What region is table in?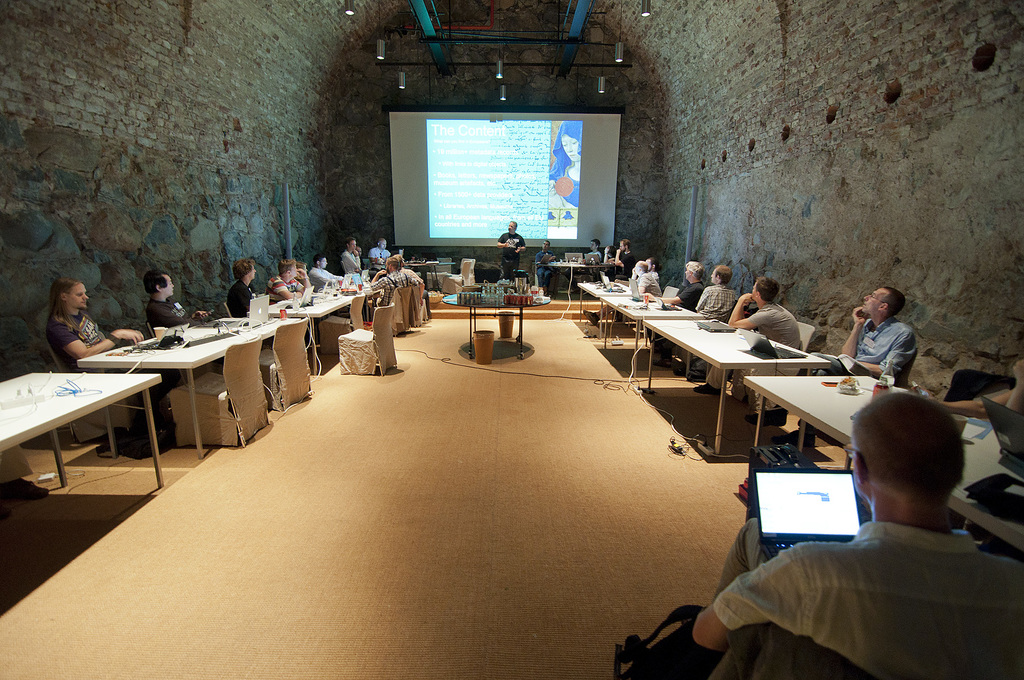
<bbox>744, 372, 1023, 557</bbox>.
